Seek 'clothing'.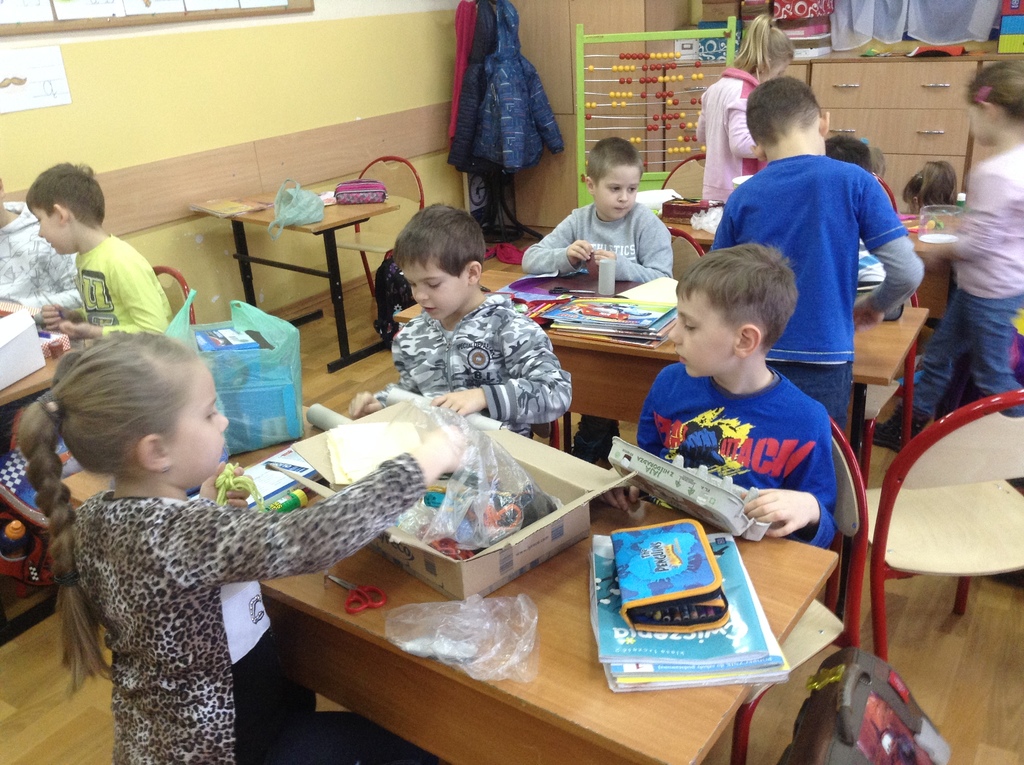
crop(904, 128, 1023, 435).
